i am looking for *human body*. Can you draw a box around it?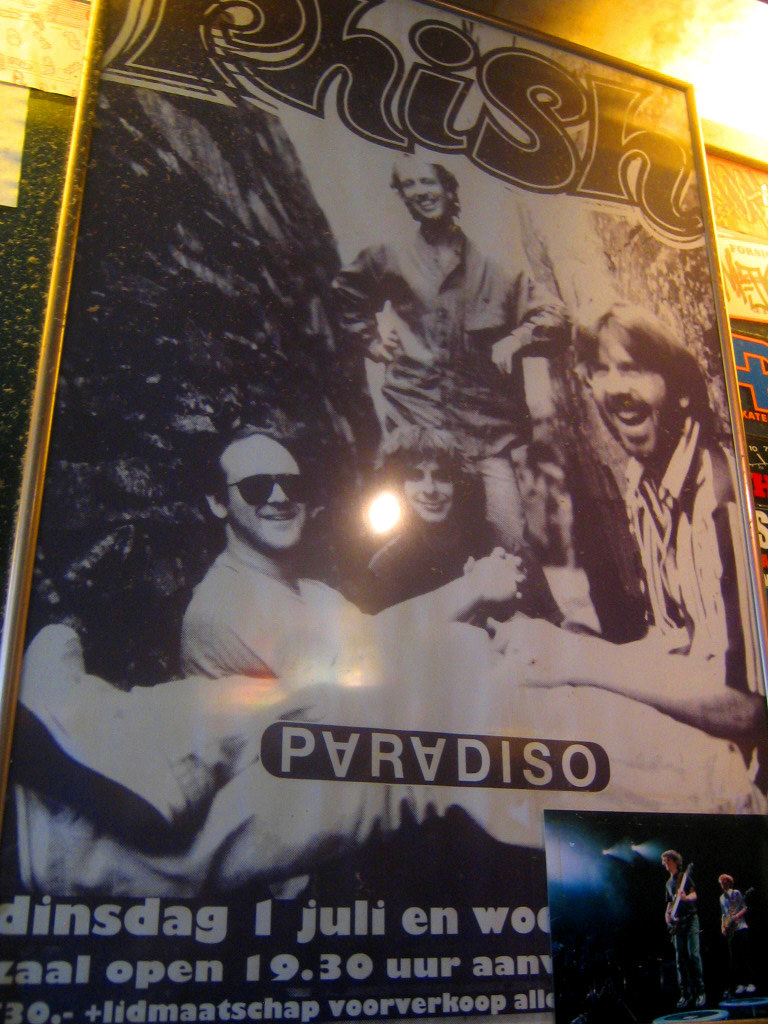
Sure, the bounding box is 152 391 383 759.
